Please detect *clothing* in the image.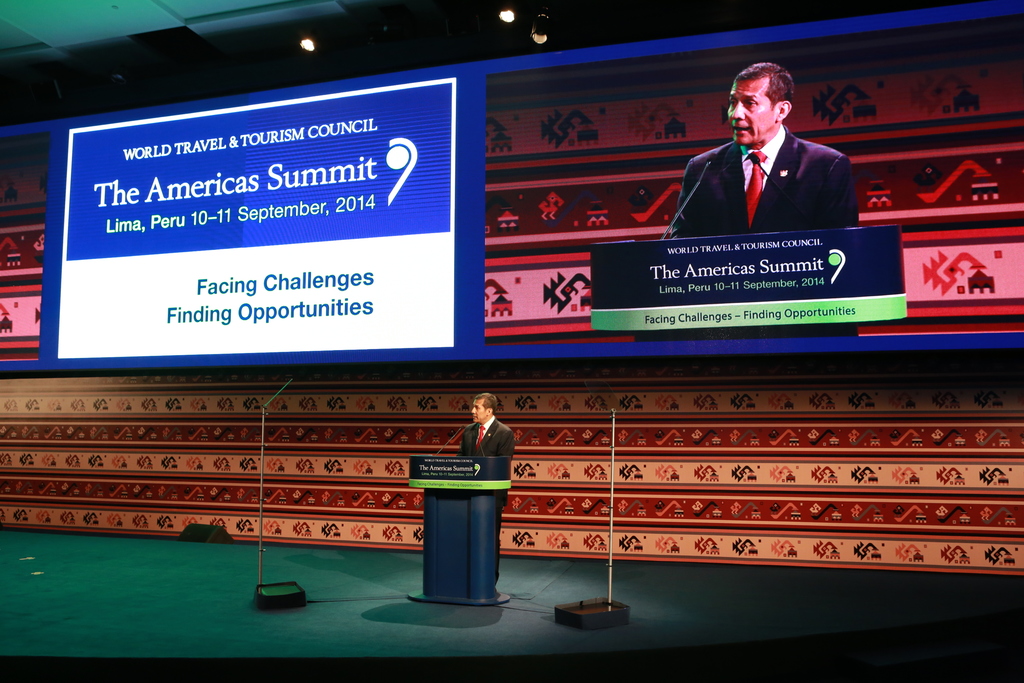
BBox(669, 104, 874, 241).
